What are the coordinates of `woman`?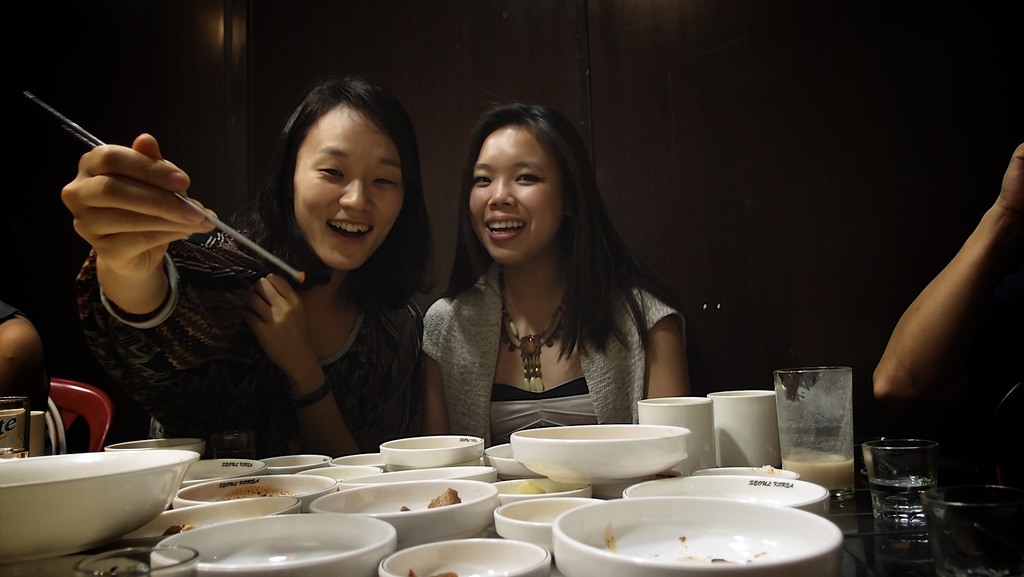
[x1=65, y1=79, x2=426, y2=457].
